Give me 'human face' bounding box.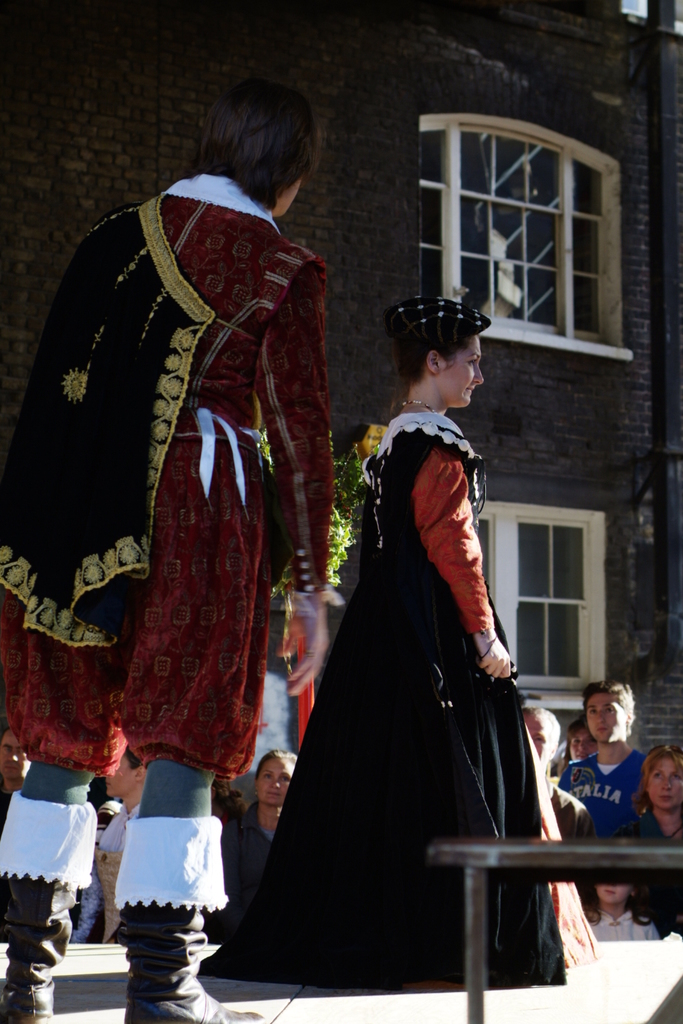
x1=441, y1=334, x2=483, y2=406.
